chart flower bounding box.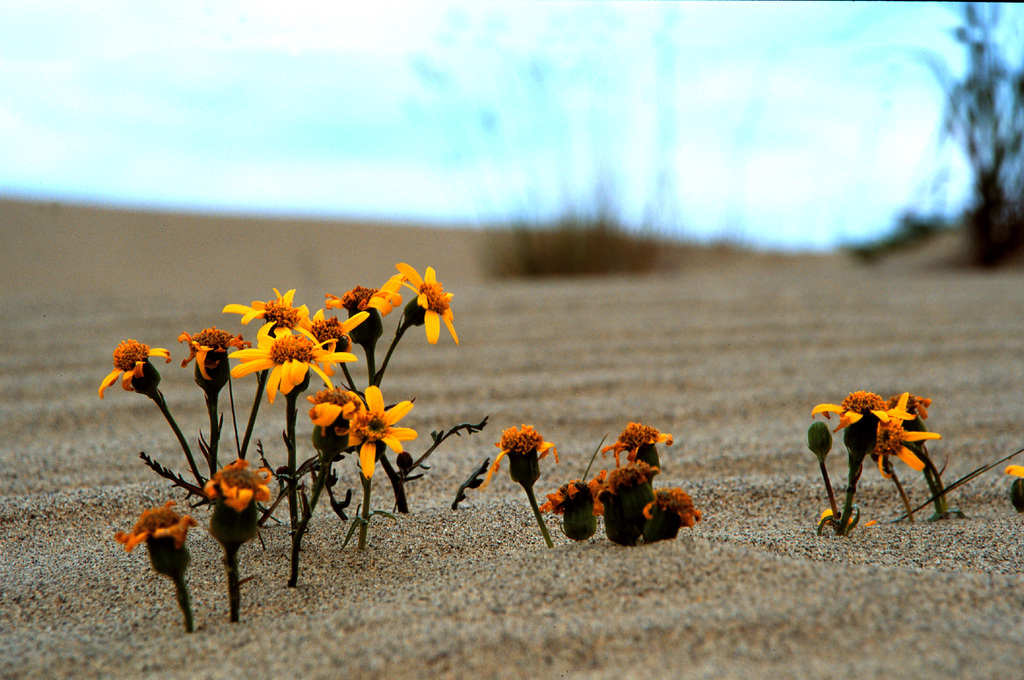
Charted: 811/391/911/435.
